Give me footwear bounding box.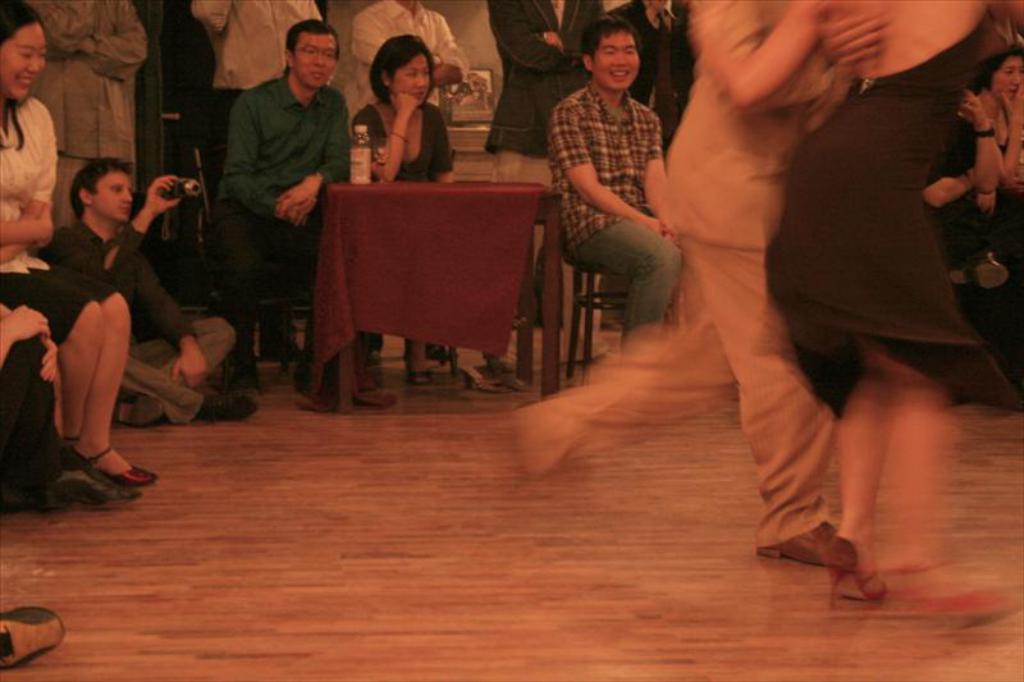
crop(356, 328, 375, 384).
